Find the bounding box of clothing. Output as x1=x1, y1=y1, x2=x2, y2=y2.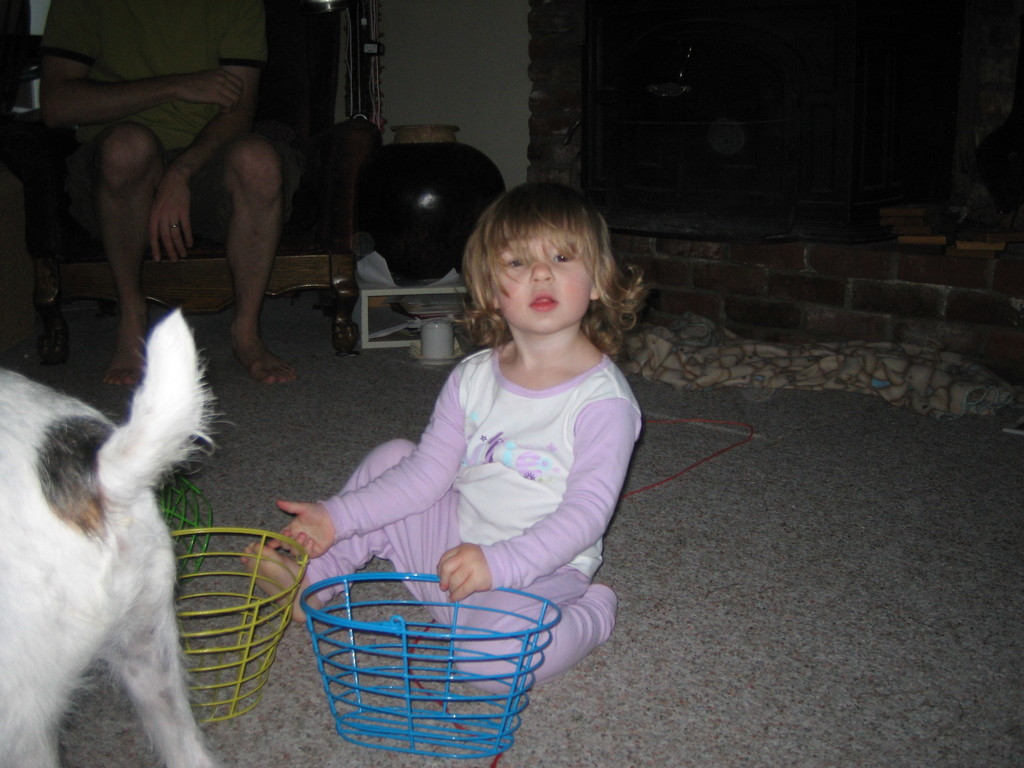
x1=298, y1=337, x2=647, y2=697.
